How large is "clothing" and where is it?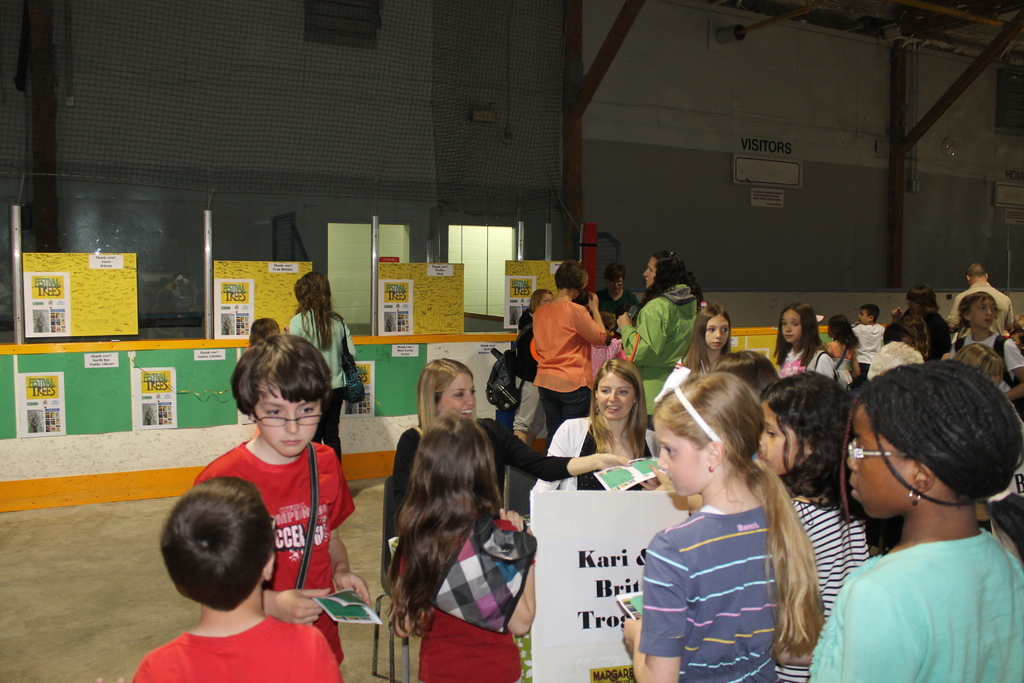
Bounding box: bbox=(532, 297, 602, 398).
